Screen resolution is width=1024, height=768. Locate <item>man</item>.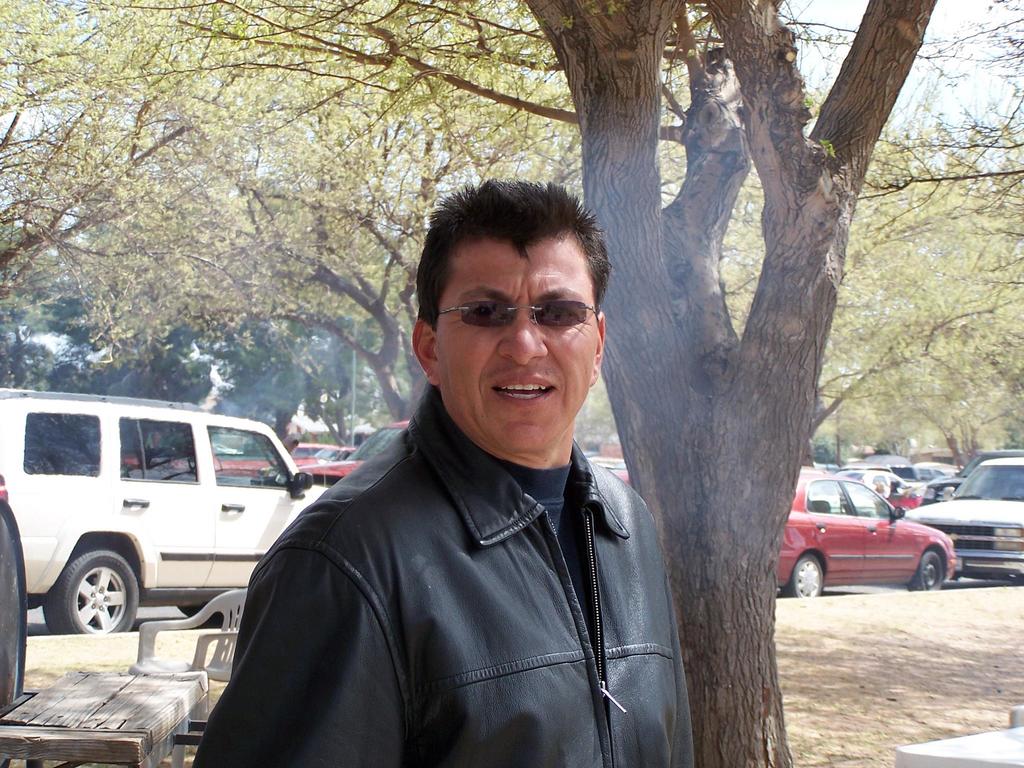
crop(208, 200, 712, 756).
